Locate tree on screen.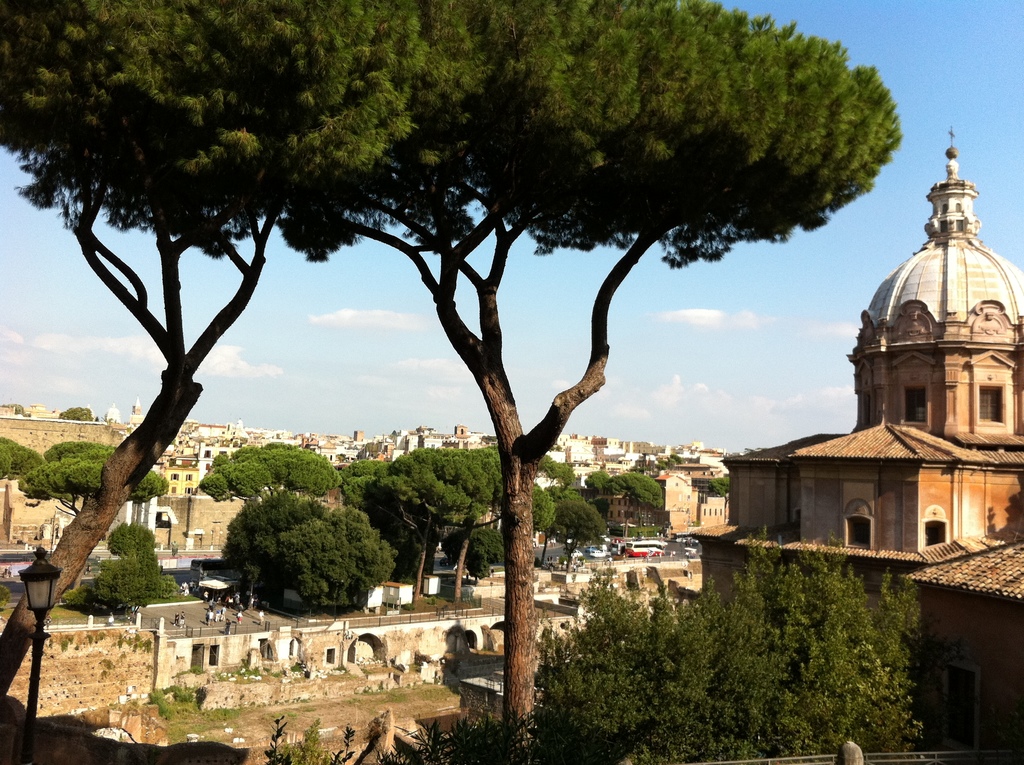
On screen at select_region(262, 712, 364, 764).
